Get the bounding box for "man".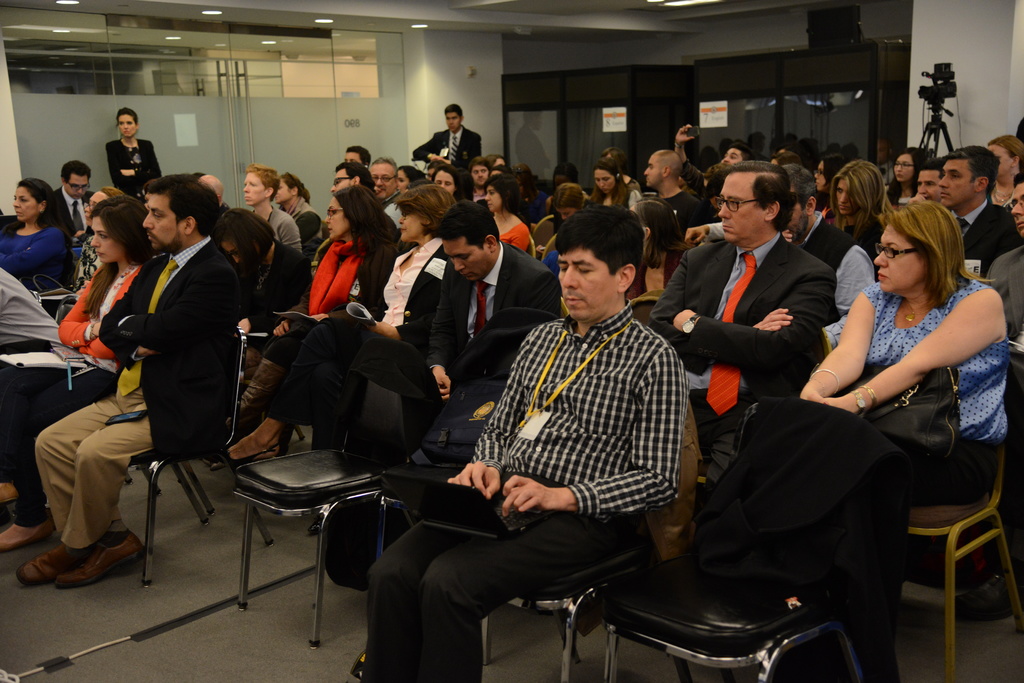
<region>934, 141, 1021, 275</region>.
